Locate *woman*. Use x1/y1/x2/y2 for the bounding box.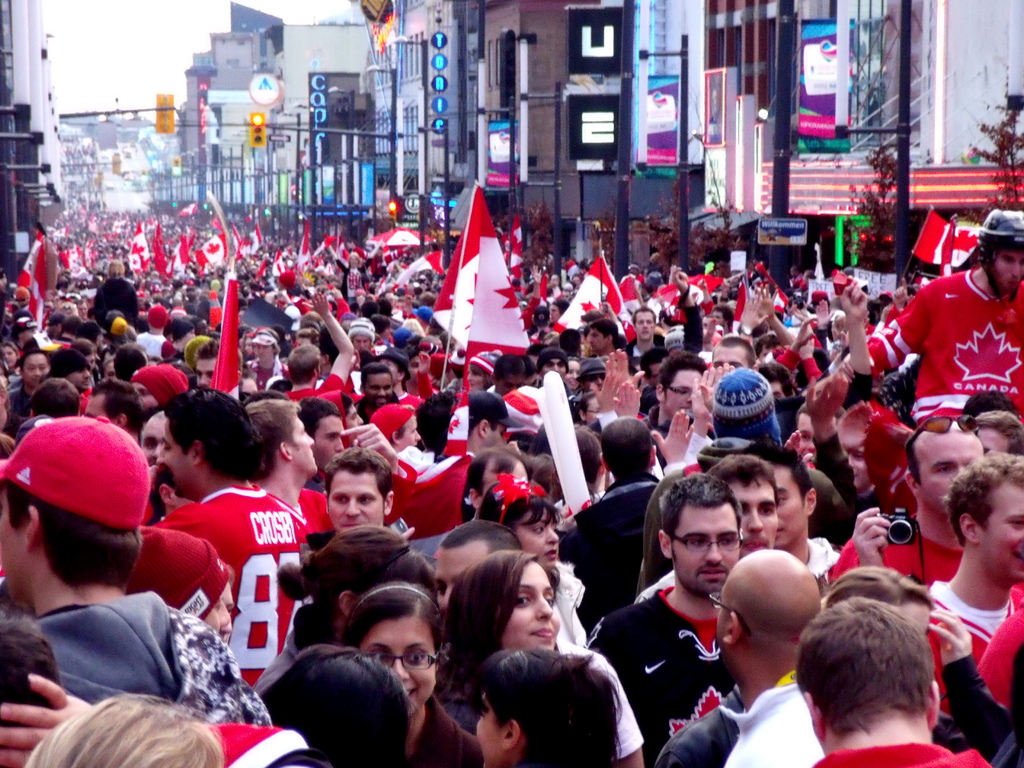
441/547/646/767.
